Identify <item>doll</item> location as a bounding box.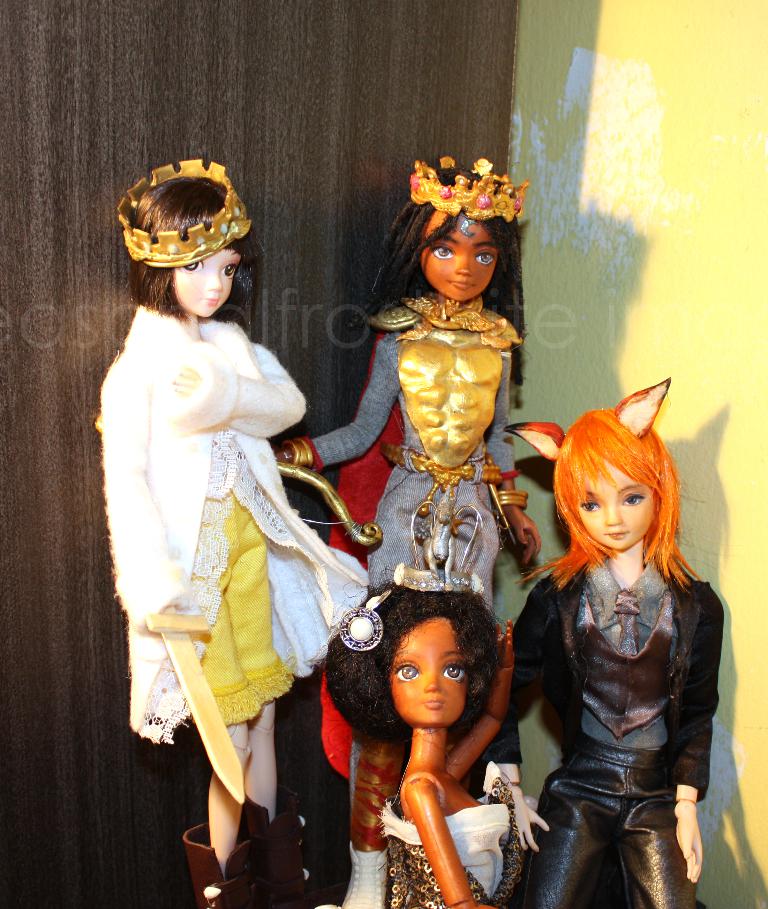
312 580 528 908.
